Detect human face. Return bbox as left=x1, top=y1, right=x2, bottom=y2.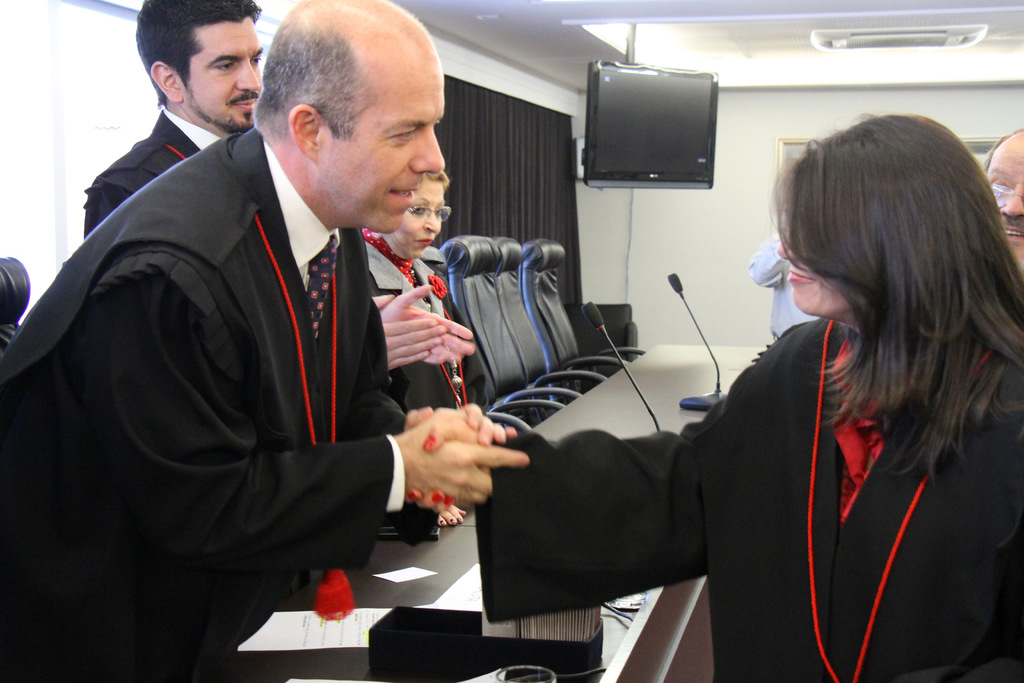
left=989, top=128, right=1023, bottom=268.
